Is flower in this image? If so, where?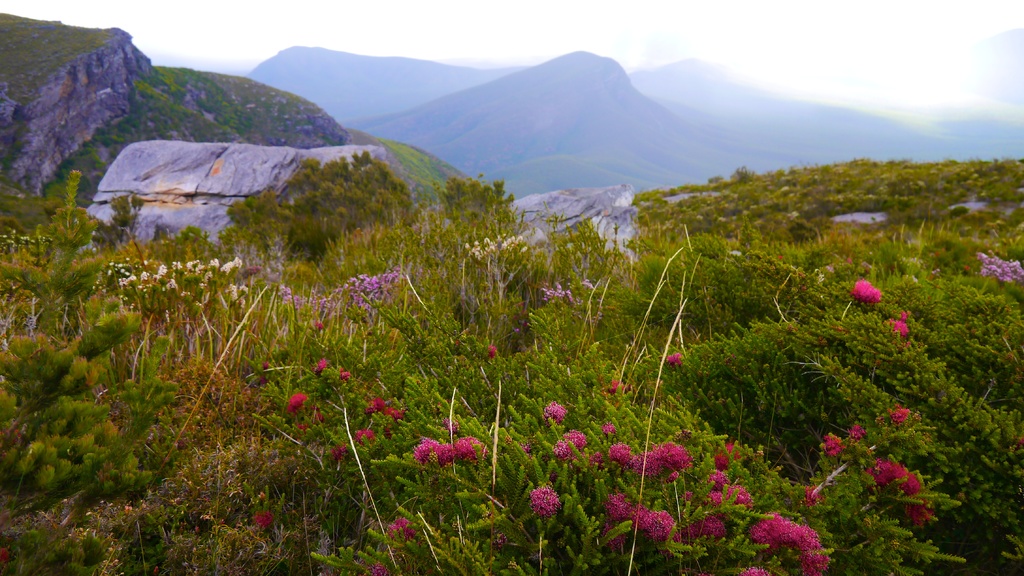
Yes, at [x1=852, y1=285, x2=880, y2=305].
